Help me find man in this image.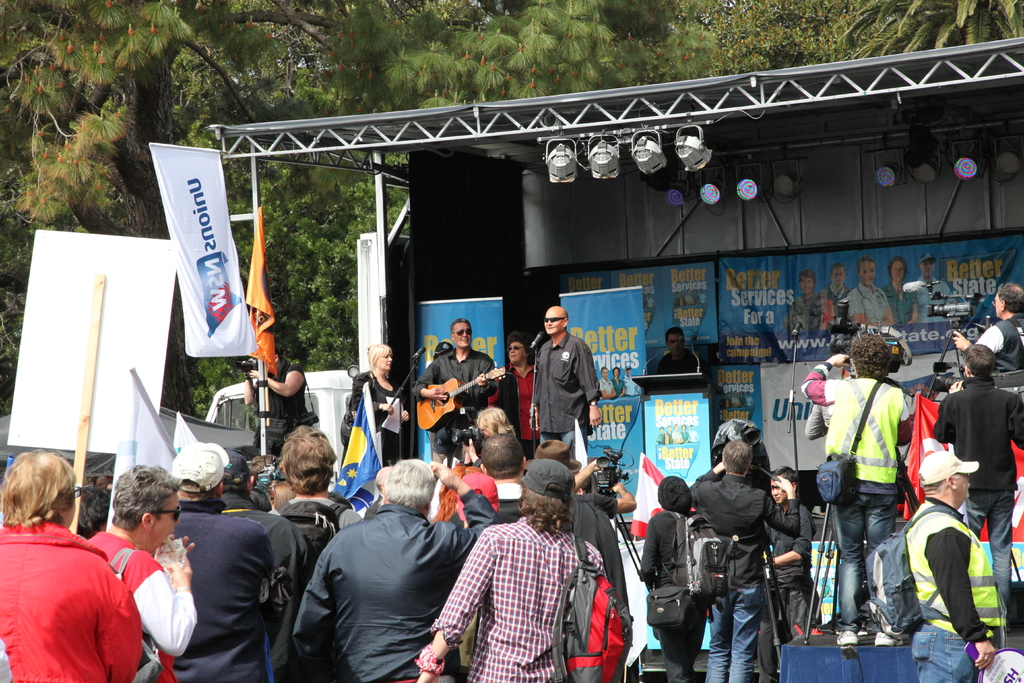
Found it: box(825, 264, 852, 317).
